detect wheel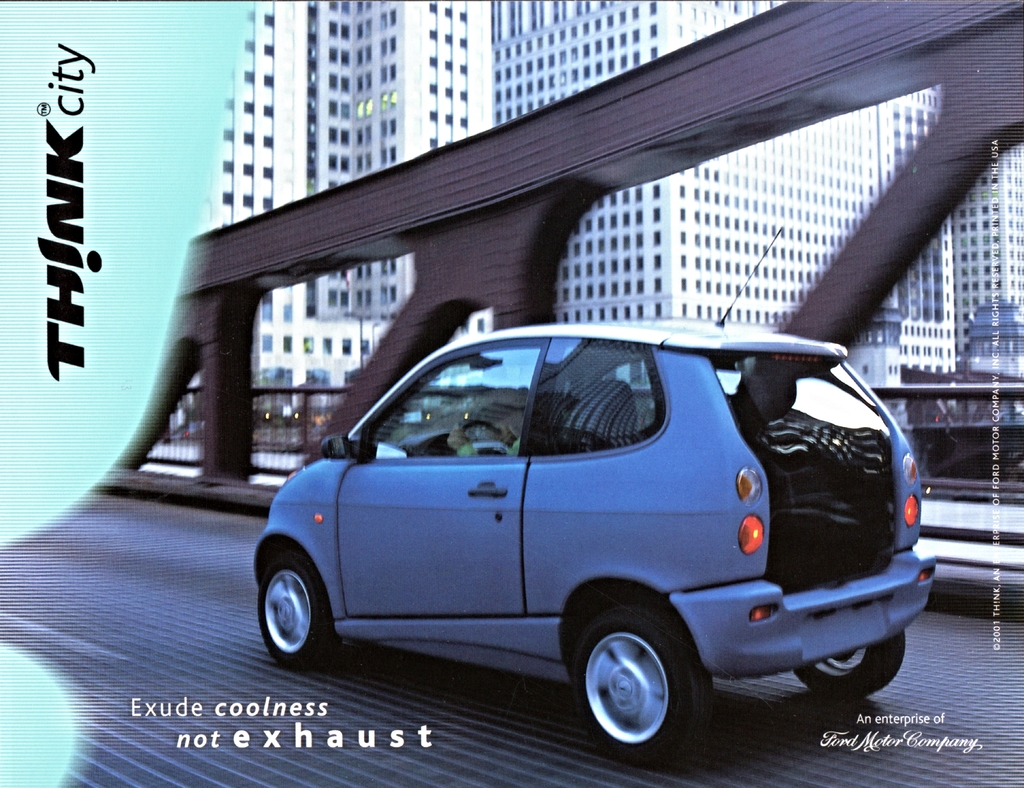
detection(569, 615, 703, 751)
